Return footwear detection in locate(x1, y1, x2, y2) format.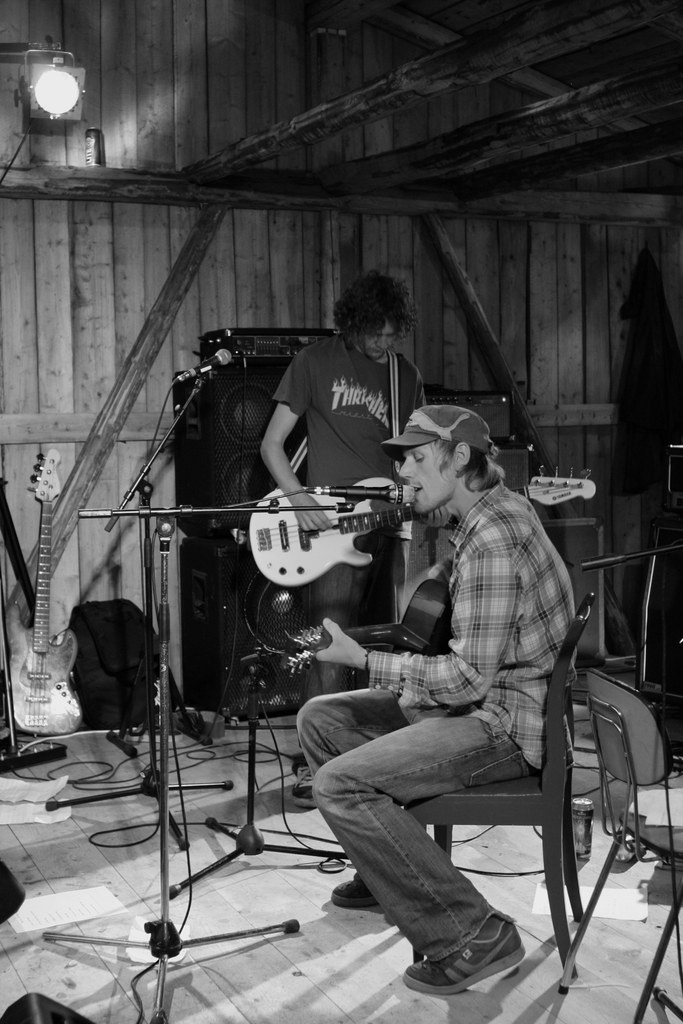
locate(379, 904, 543, 1004).
